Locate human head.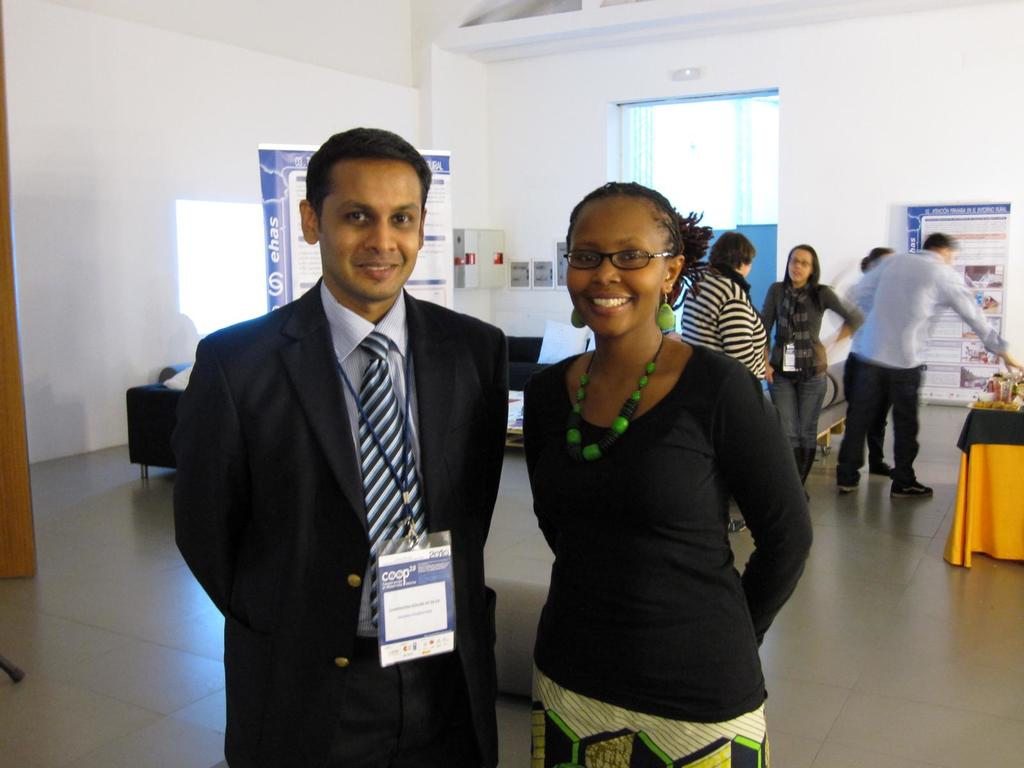
Bounding box: box=[569, 171, 690, 328].
